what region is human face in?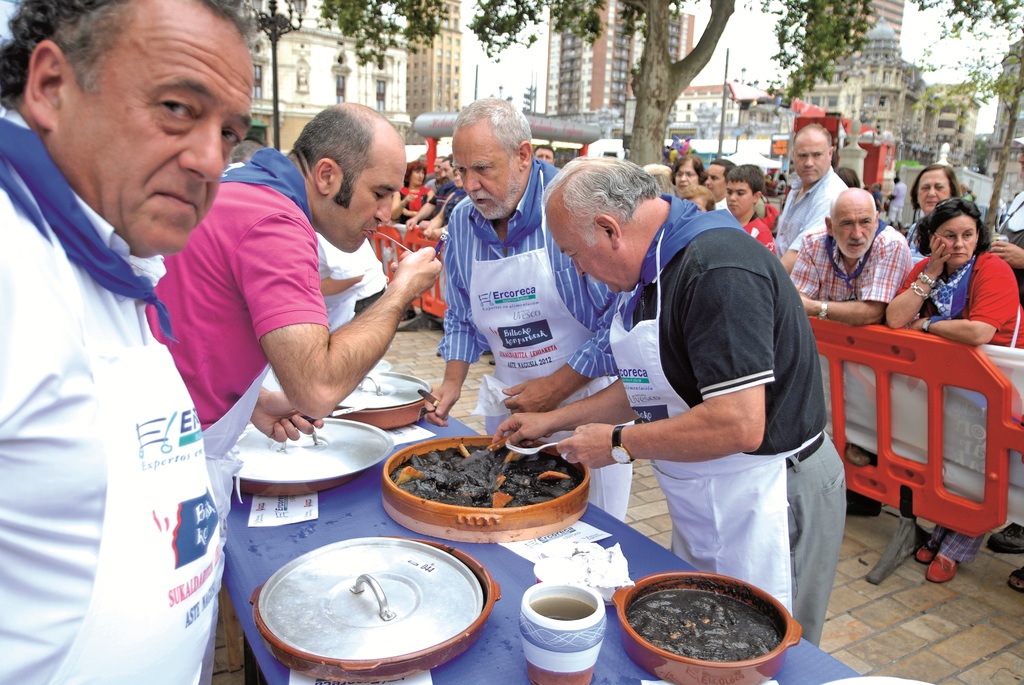
box=[792, 139, 829, 185].
